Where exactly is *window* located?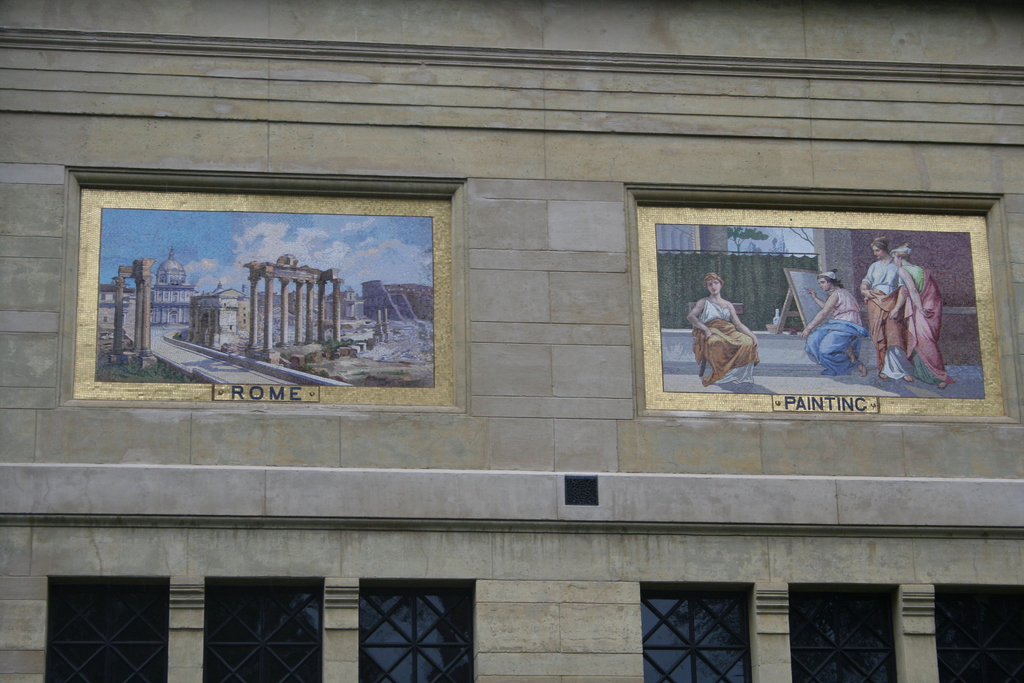
Its bounding box is pyautogui.locateOnScreen(787, 577, 902, 682).
